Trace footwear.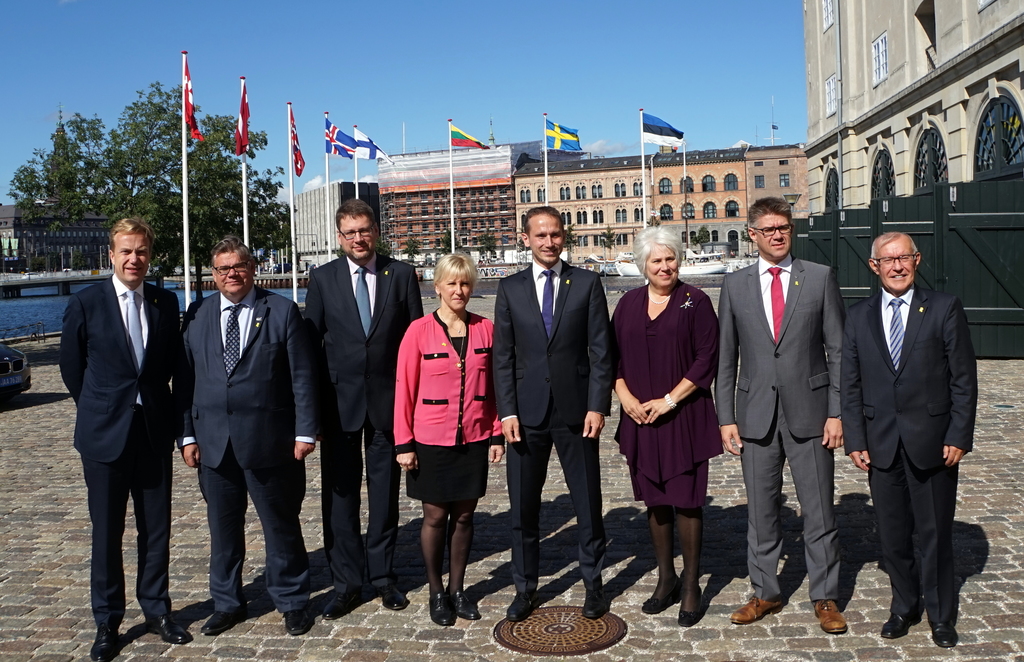
Traced to (left=881, top=602, right=934, bottom=640).
